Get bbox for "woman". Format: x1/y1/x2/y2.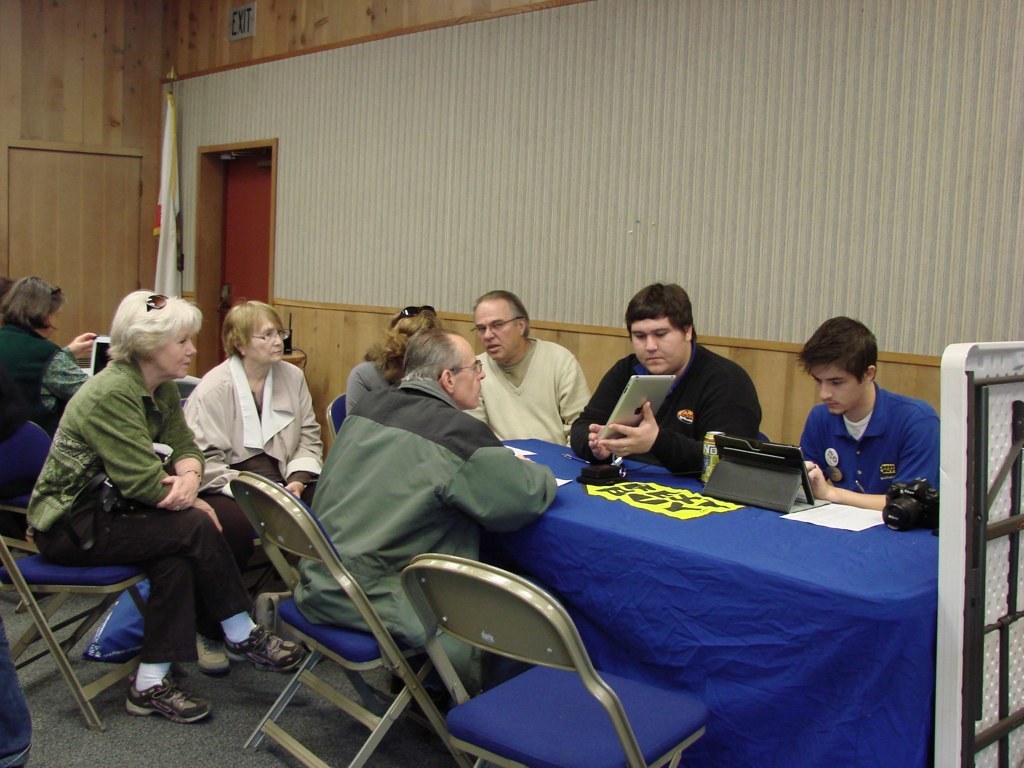
30/284/314/722.
